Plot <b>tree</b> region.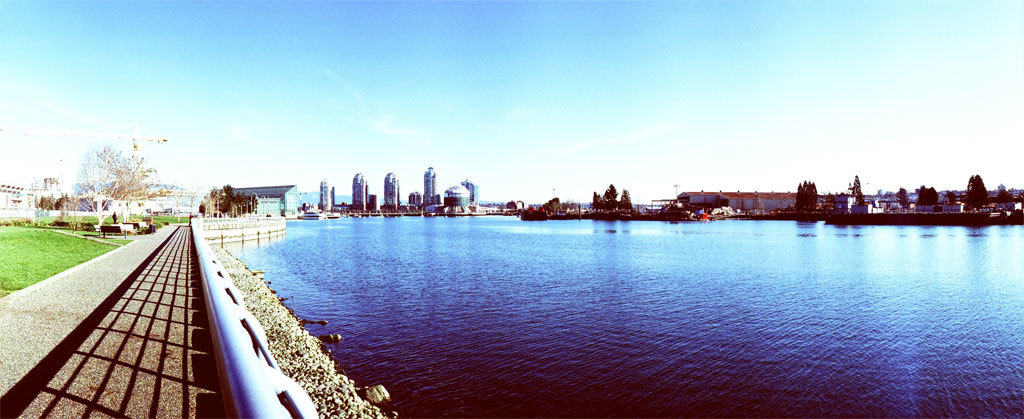
Plotted at left=968, top=170, right=987, bottom=202.
